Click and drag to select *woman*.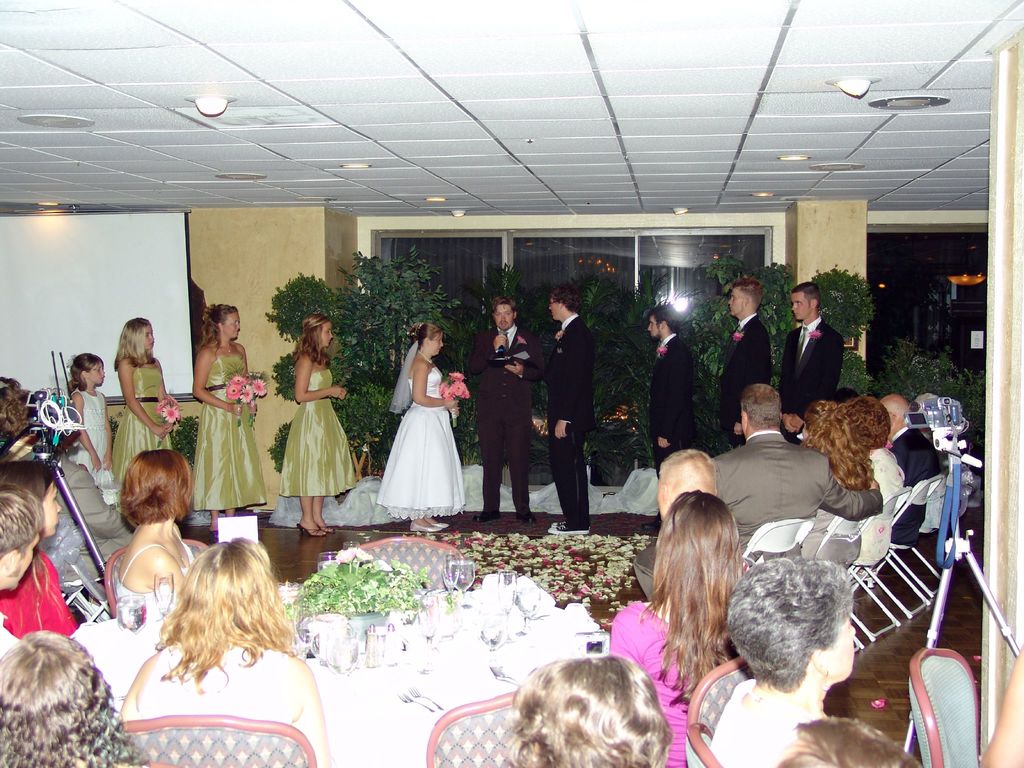
Selection: <box>109,448,198,624</box>.
